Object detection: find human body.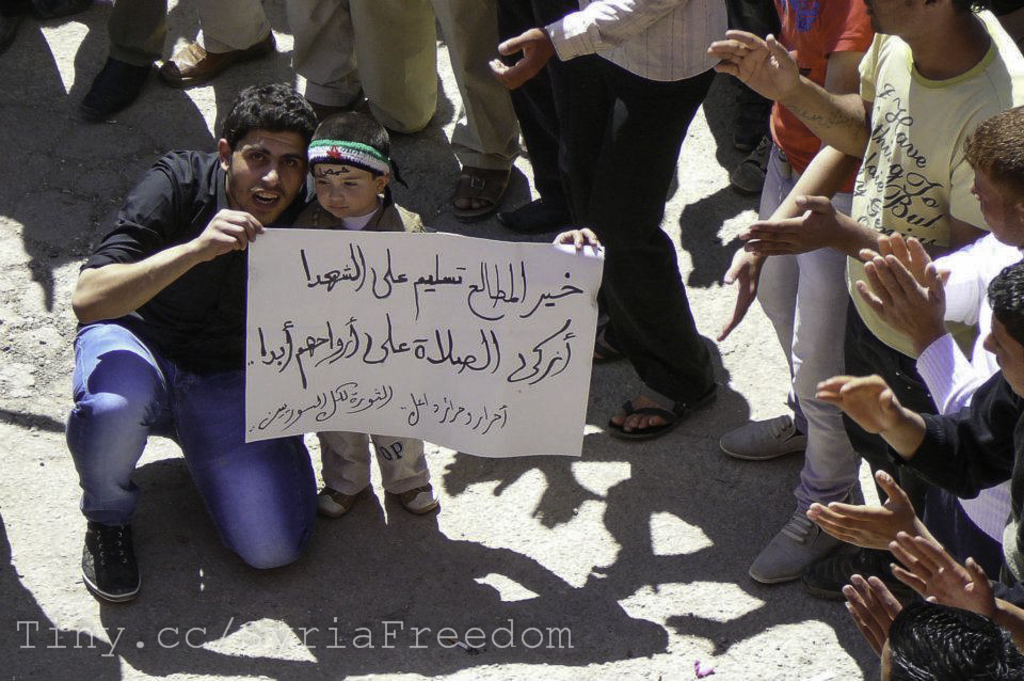
rect(65, 80, 322, 602).
